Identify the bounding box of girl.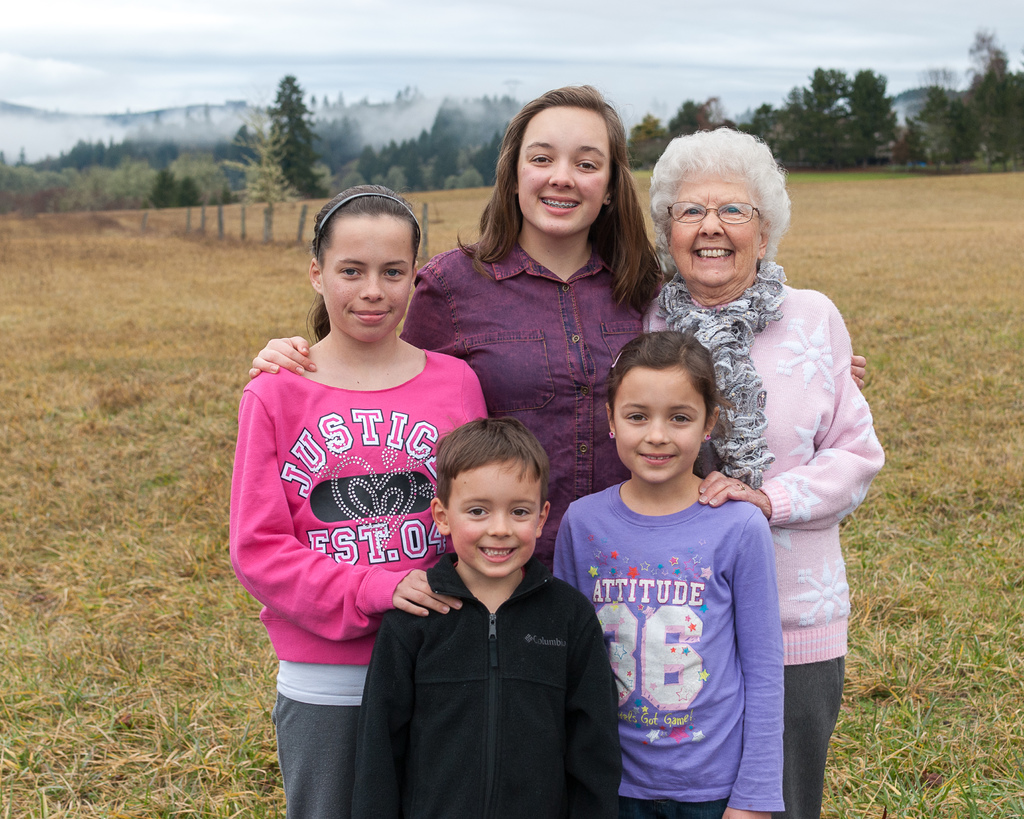
bbox=(243, 83, 870, 586).
